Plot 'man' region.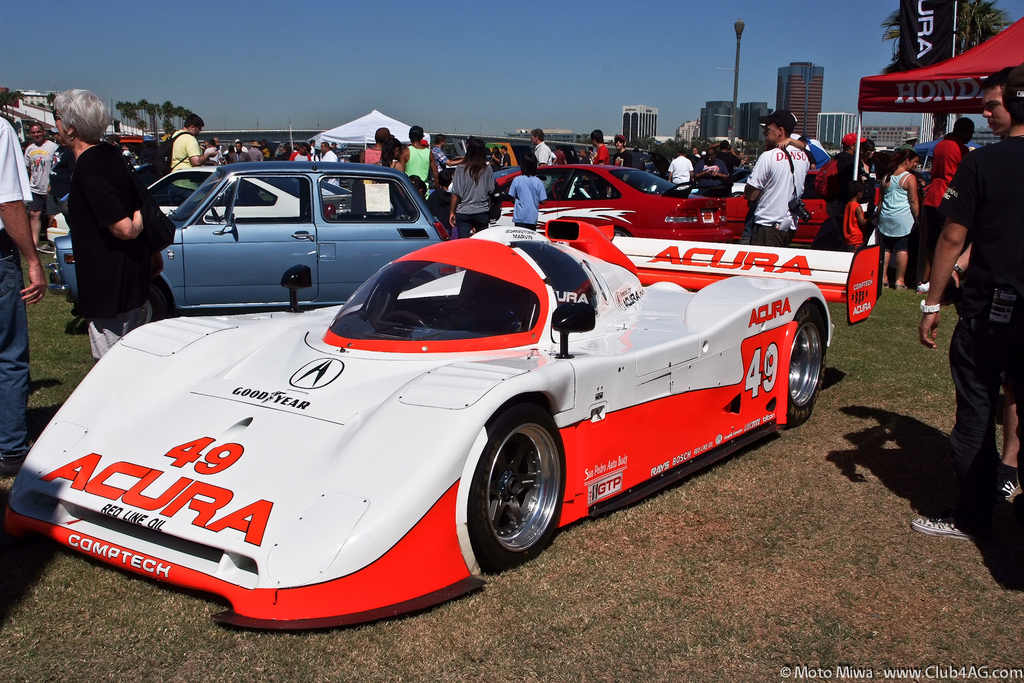
Plotted at locate(490, 144, 505, 167).
